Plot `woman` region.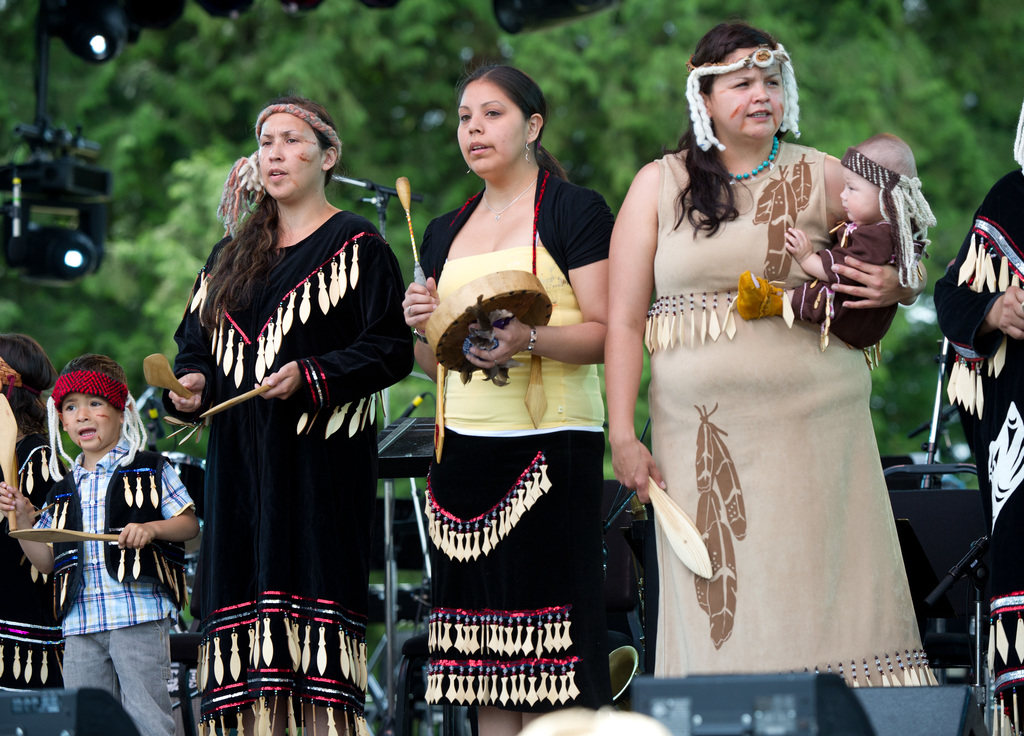
Plotted at 596, 47, 939, 718.
